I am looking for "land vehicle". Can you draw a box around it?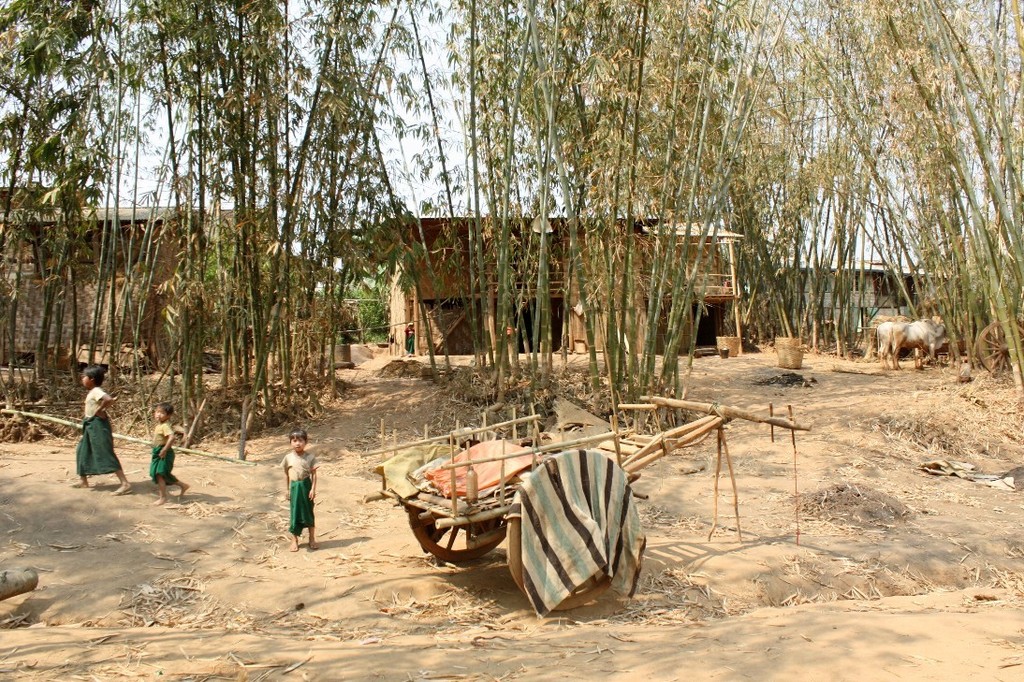
Sure, the bounding box is [355, 390, 813, 609].
